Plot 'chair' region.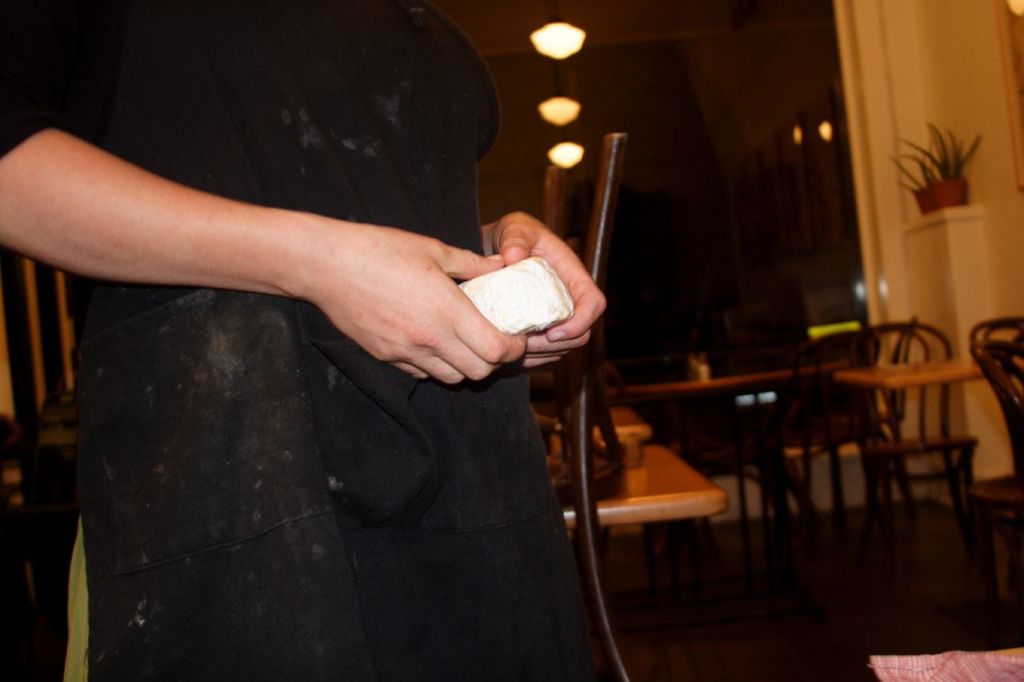
Plotted at {"x1": 858, "y1": 317, "x2": 978, "y2": 568}.
